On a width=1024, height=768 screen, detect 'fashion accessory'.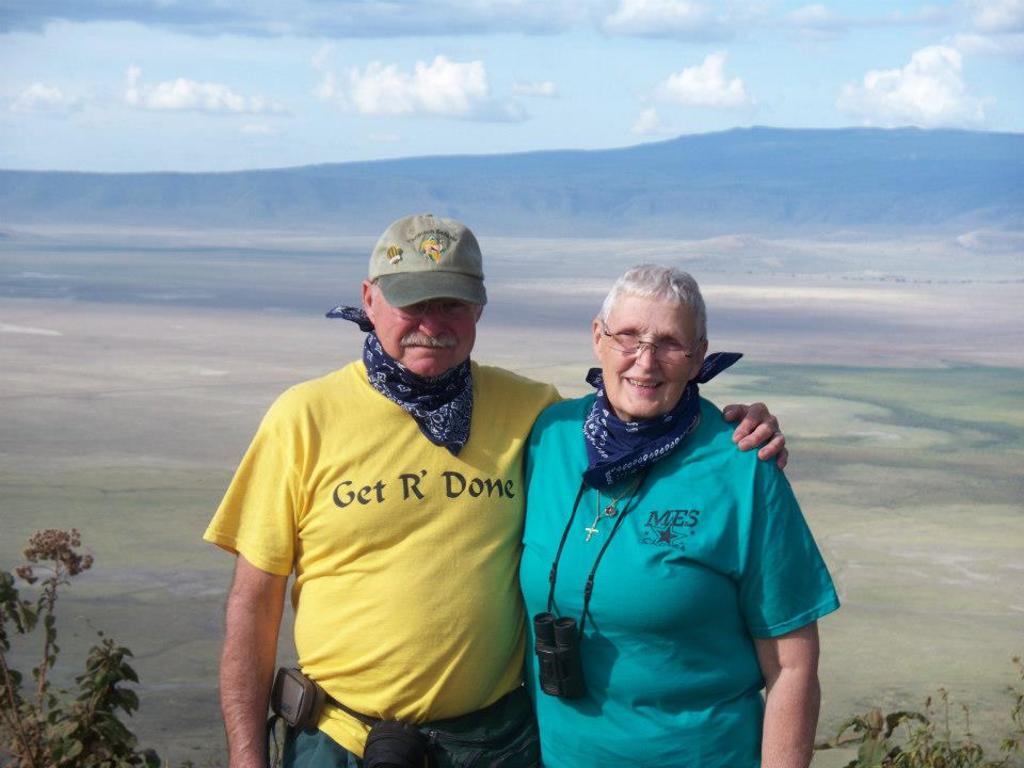
bbox=[574, 353, 746, 484].
